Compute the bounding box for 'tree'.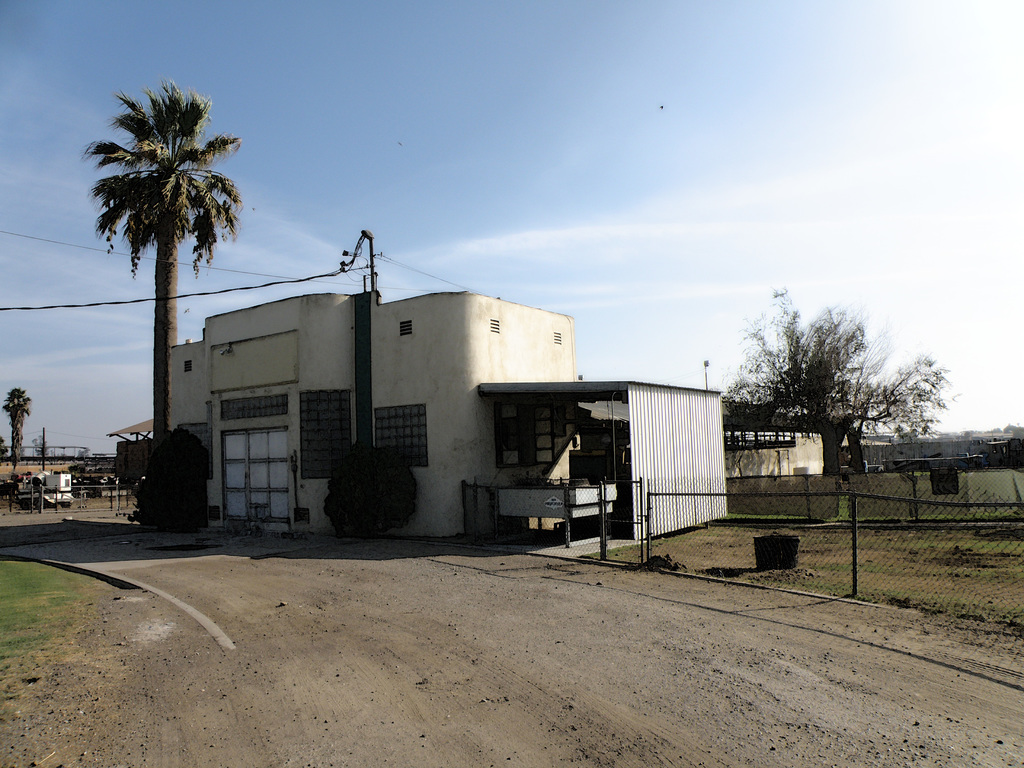
732,293,940,479.
